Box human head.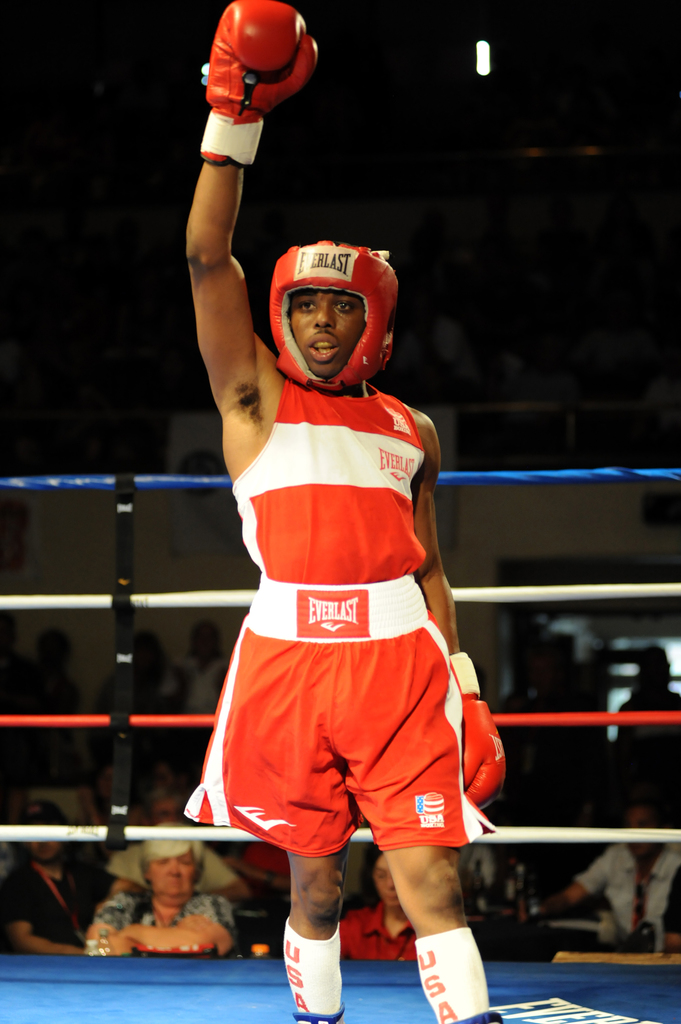
region(134, 631, 171, 678).
